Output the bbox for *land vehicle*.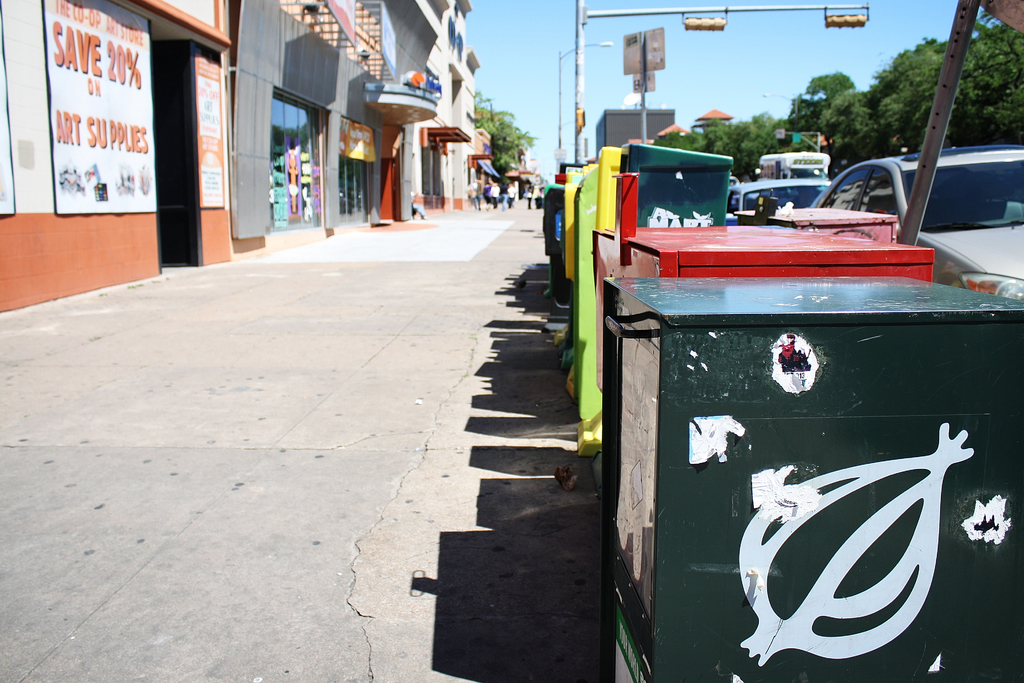
rect(756, 154, 831, 181).
